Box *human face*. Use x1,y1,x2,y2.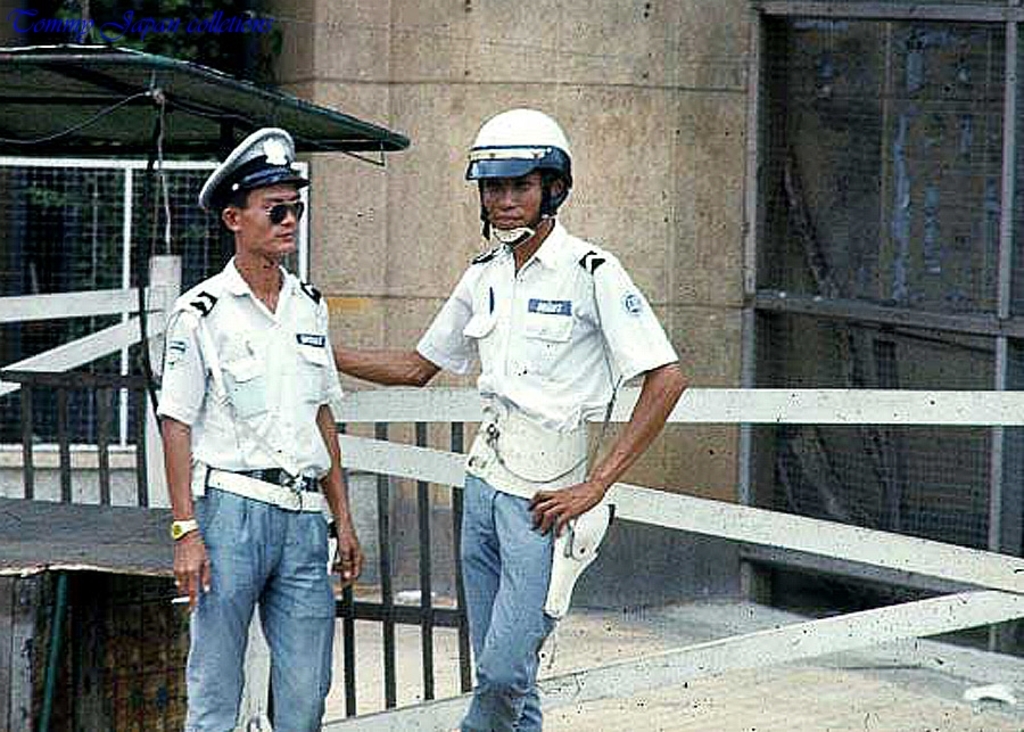
239,186,303,257.
